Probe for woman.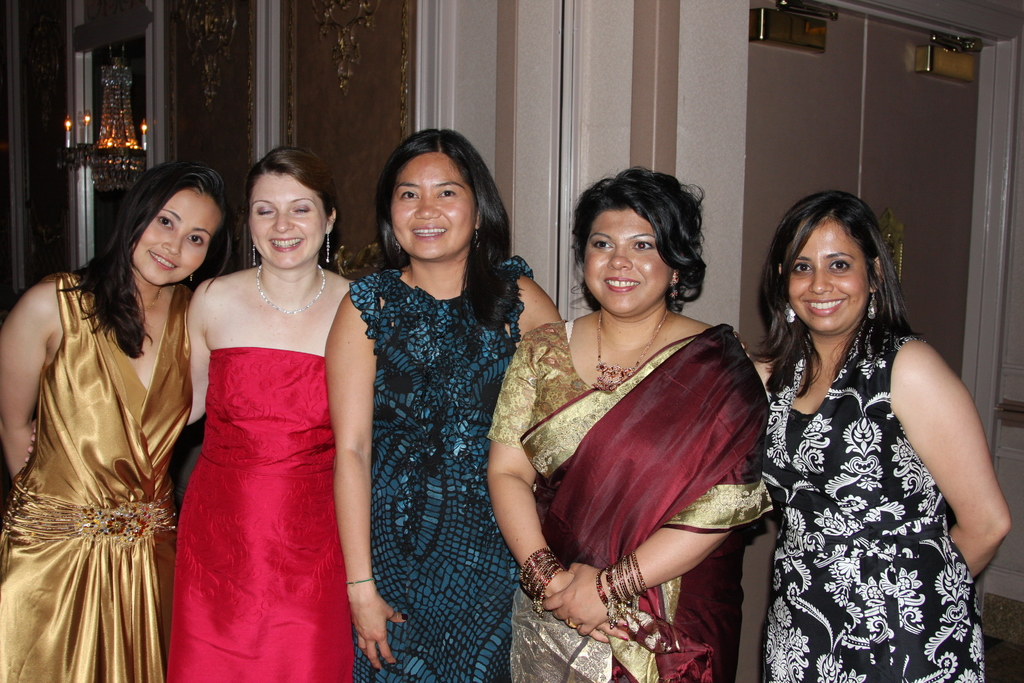
Probe result: rect(744, 189, 1016, 682).
